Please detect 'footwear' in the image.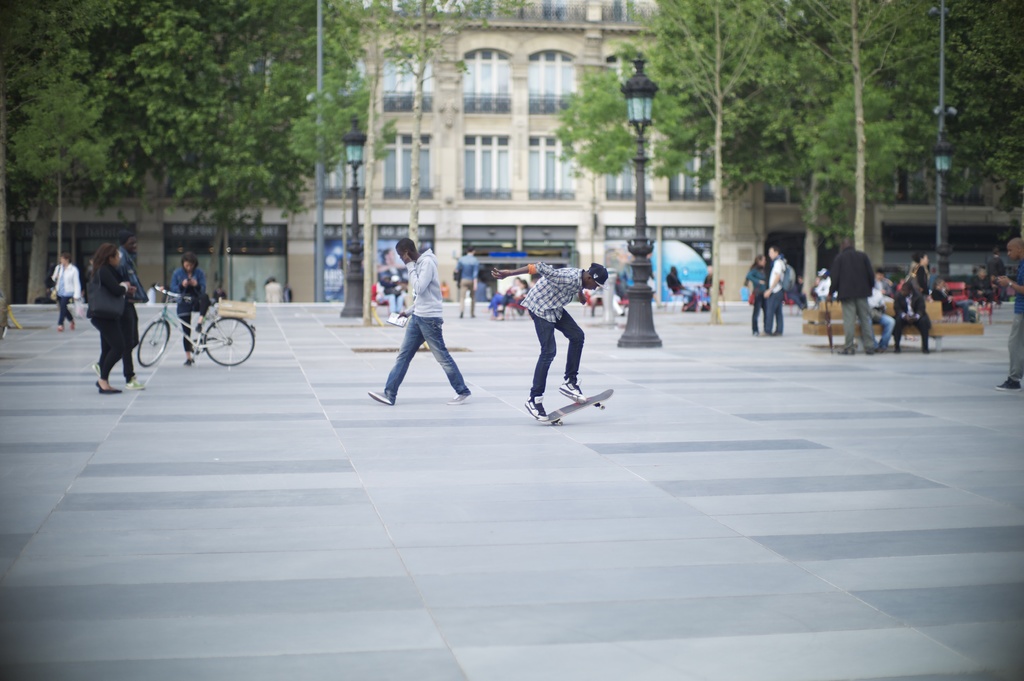
pyautogui.locateOnScreen(452, 388, 470, 405).
